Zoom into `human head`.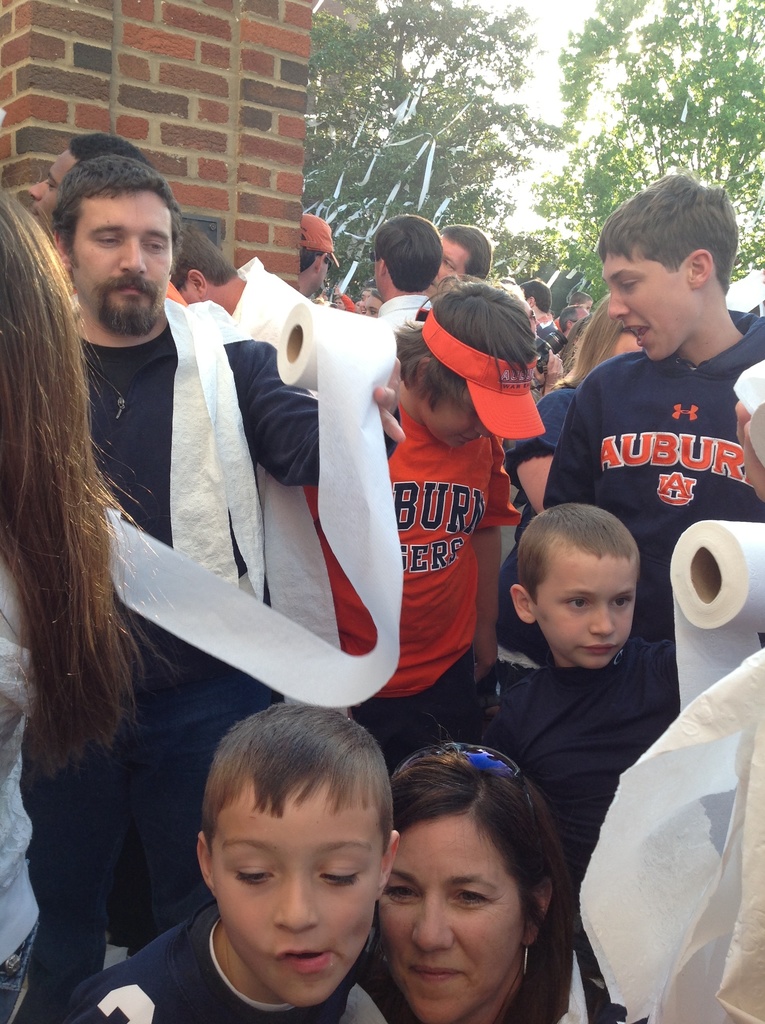
Zoom target: 366 737 569 1021.
